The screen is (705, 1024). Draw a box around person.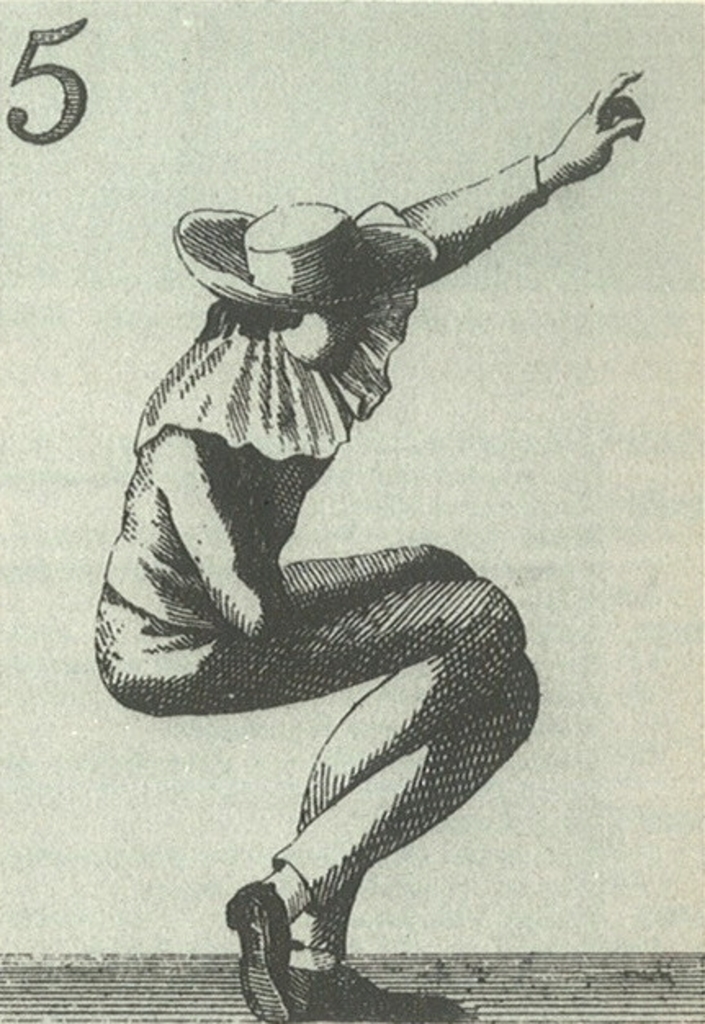
l=90, t=72, r=649, b=1011.
